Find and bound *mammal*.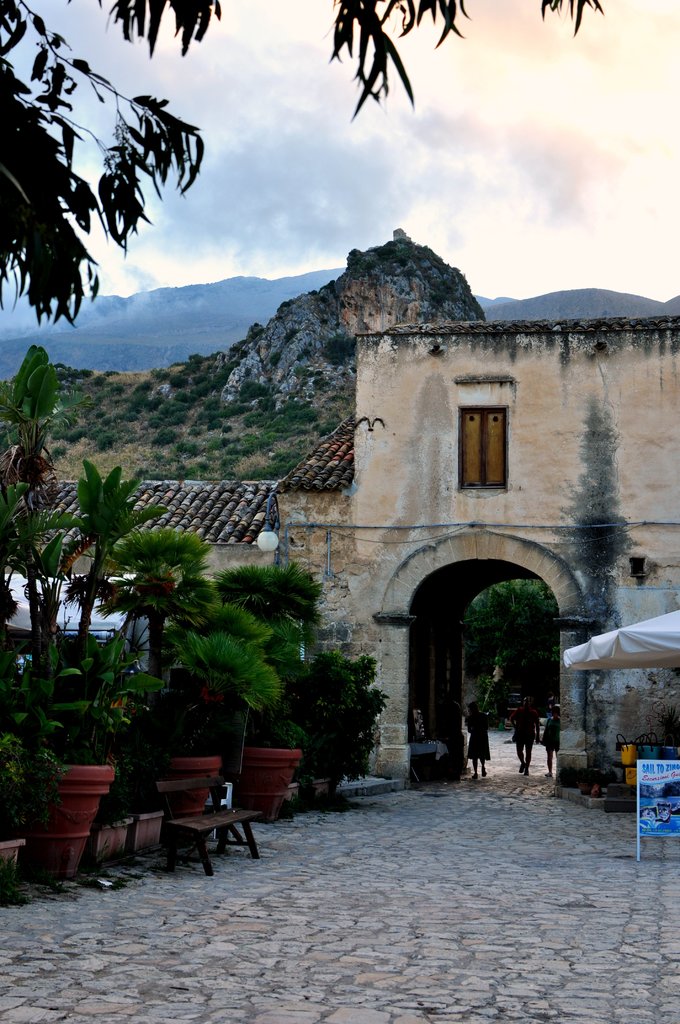
Bound: (540, 702, 560, 778).
